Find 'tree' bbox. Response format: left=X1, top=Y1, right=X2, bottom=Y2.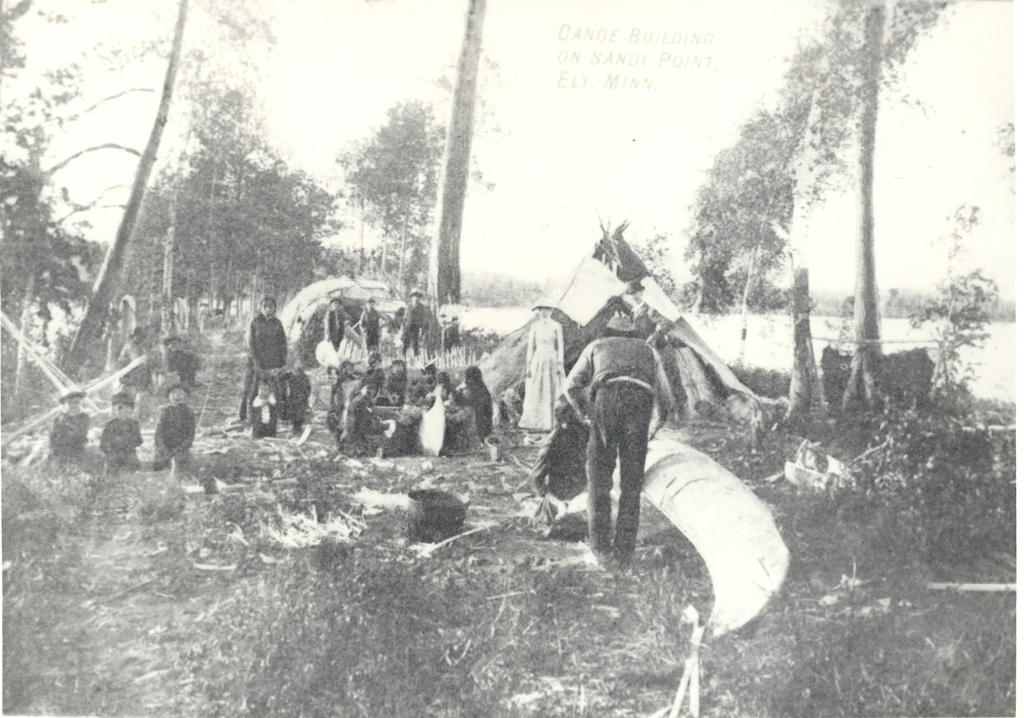
left=777, top=0, right=961, bottom=409.
